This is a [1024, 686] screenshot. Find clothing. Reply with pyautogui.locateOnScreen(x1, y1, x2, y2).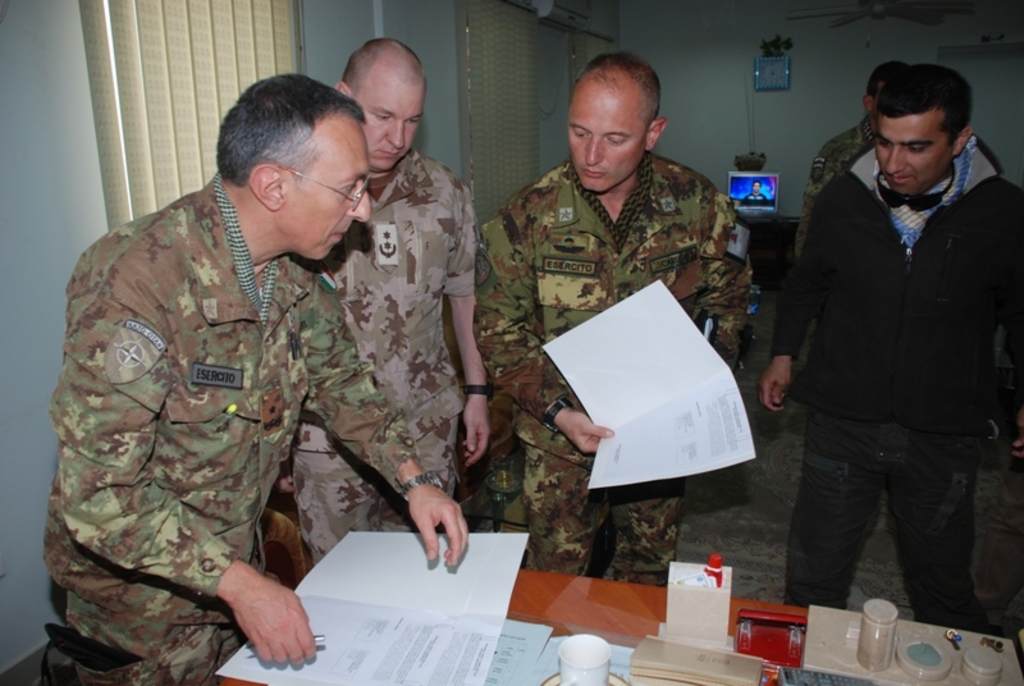
pyautogui.locateOnScreen(477, 154, 764, 608).
